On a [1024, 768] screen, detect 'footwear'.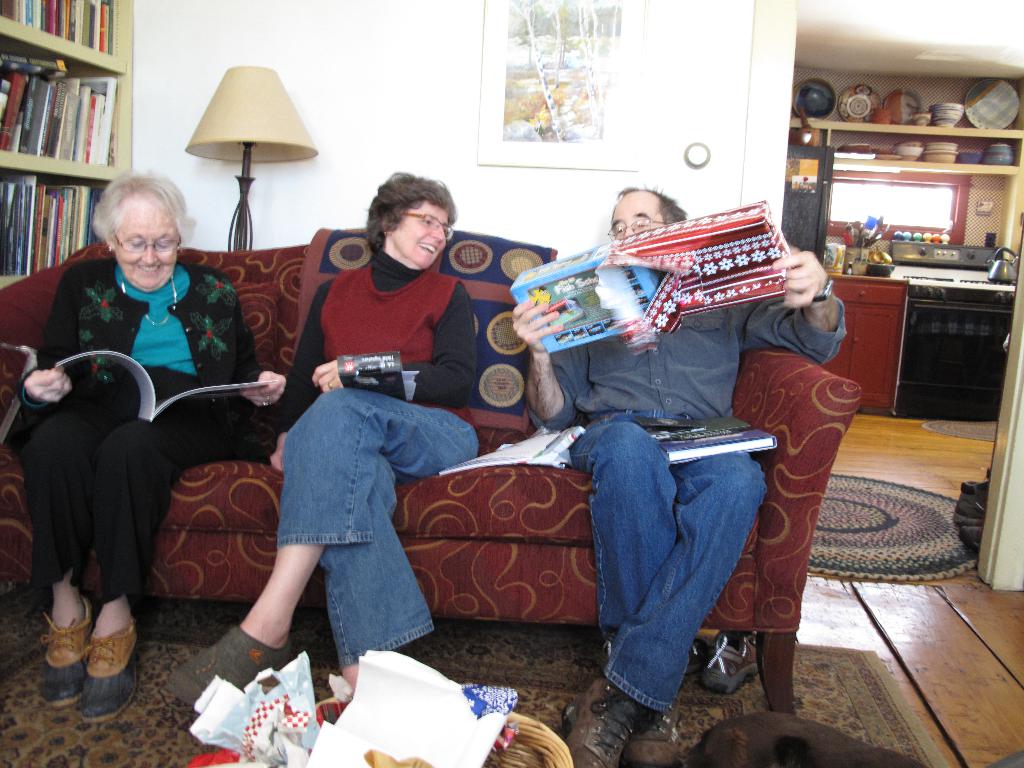
<bbox>600, 636, 710, 683</bbox>.
